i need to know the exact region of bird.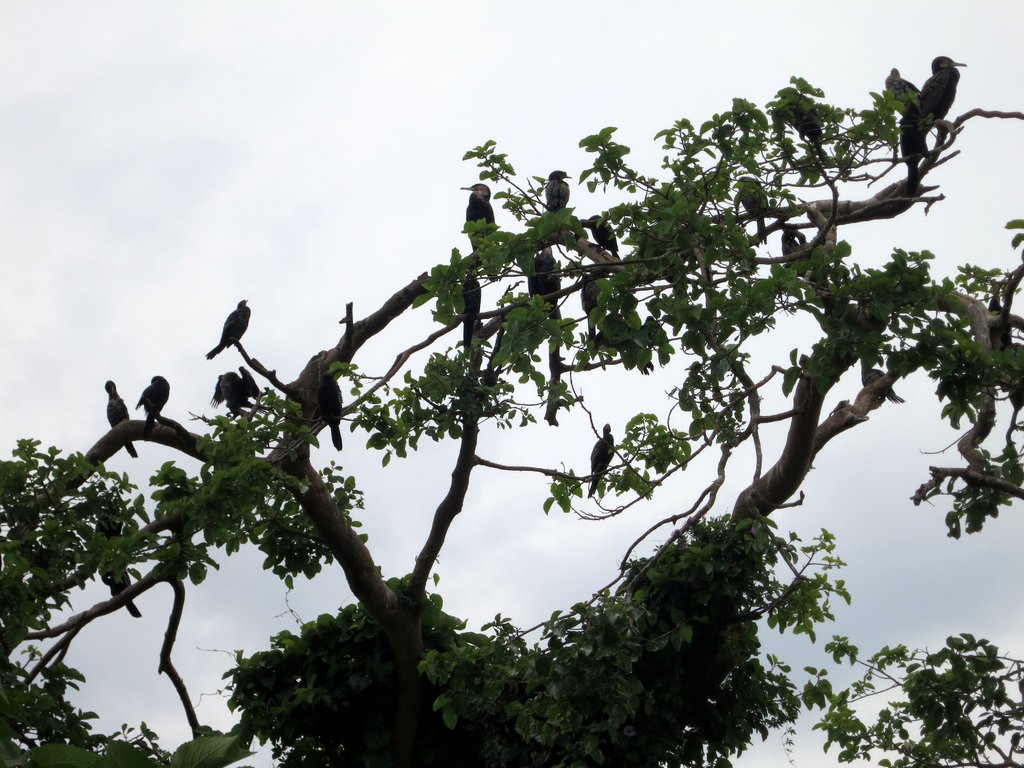
Region: pyautogui.locateOnScreen(860, 356, 907, 404).
